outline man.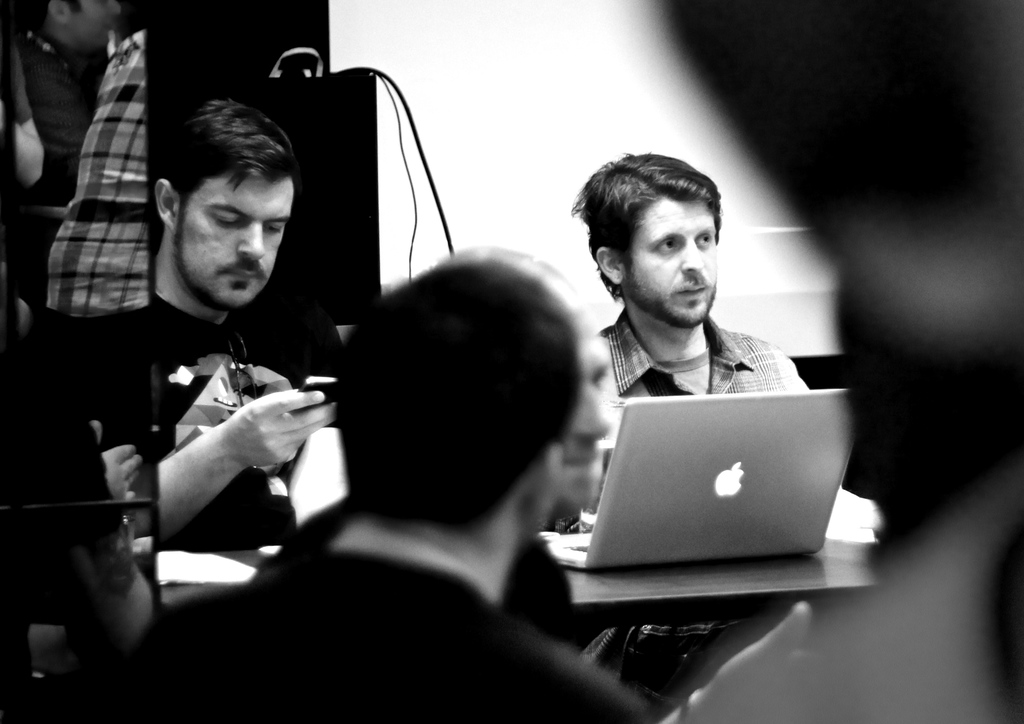
Outline: 543:154:883:698.
